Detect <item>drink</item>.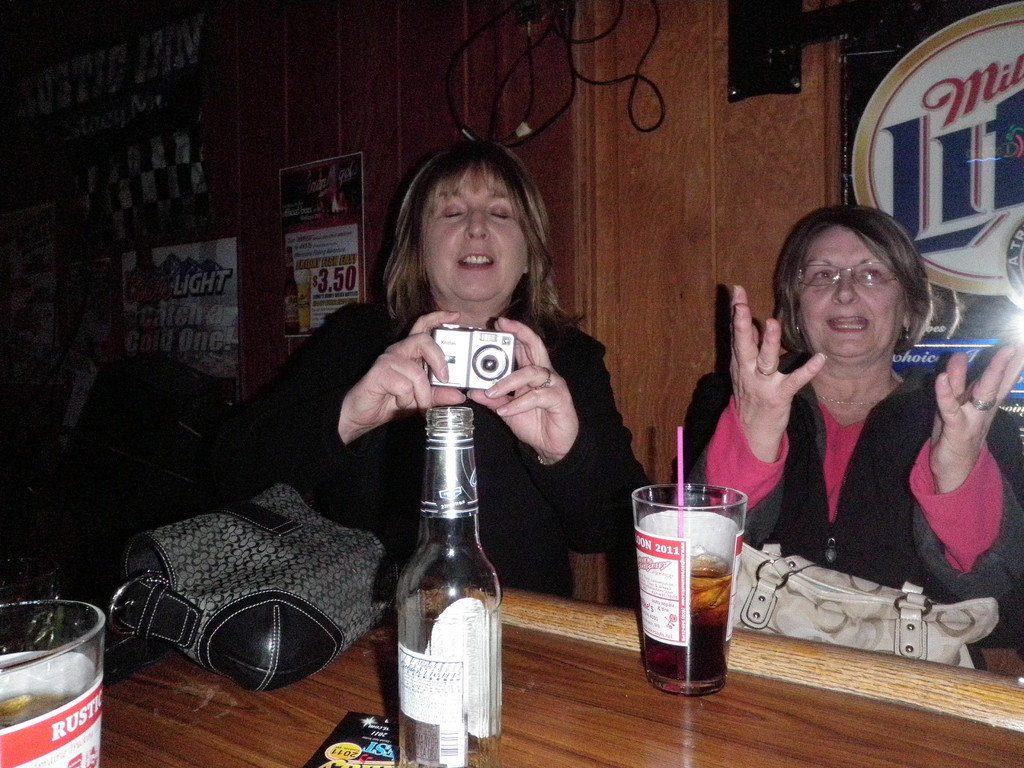
Detected at <box>0,696,80,725</box>.
